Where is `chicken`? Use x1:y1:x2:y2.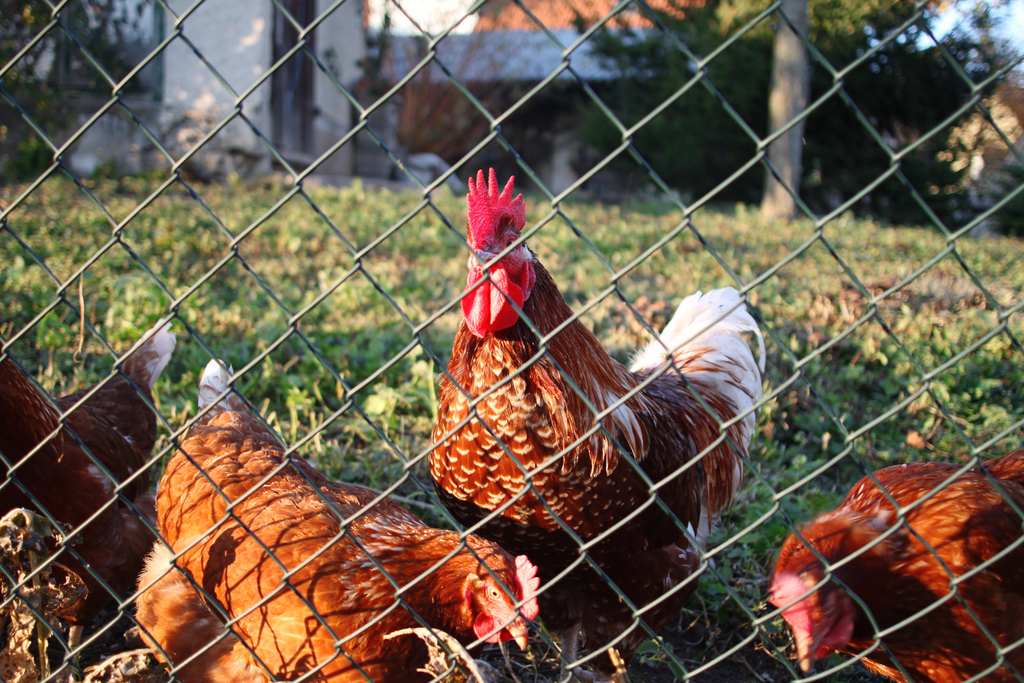
0:313:183:641.
